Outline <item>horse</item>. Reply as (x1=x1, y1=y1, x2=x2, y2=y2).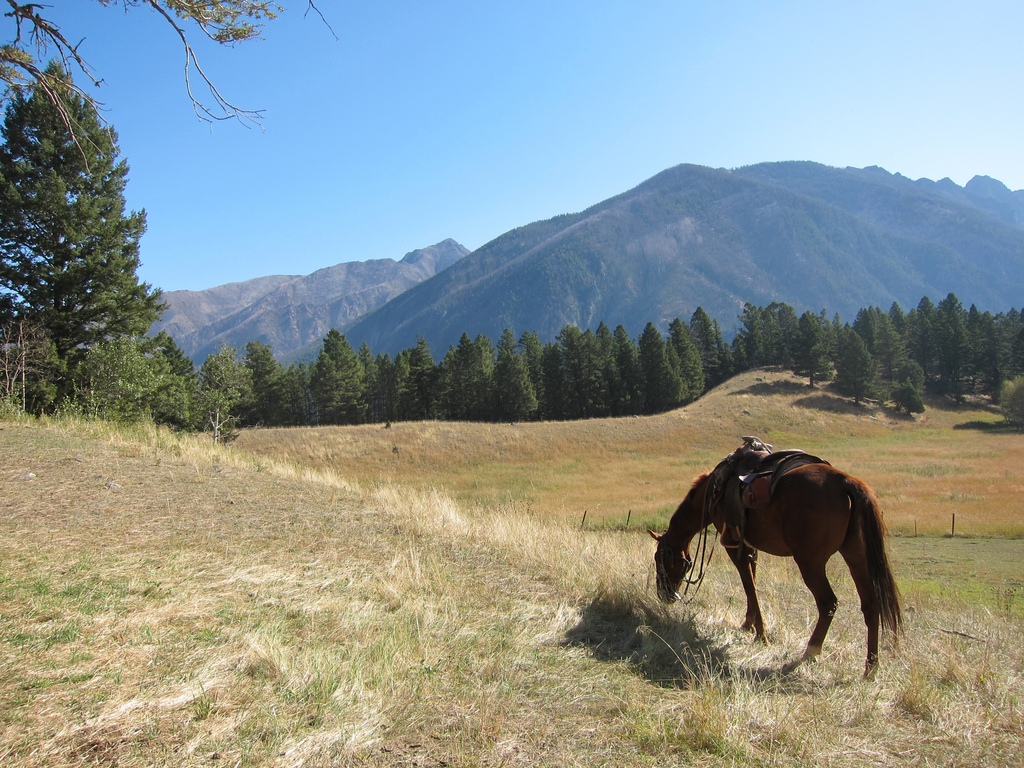
(x1=645, y1=447, x2=909, y2=683).
